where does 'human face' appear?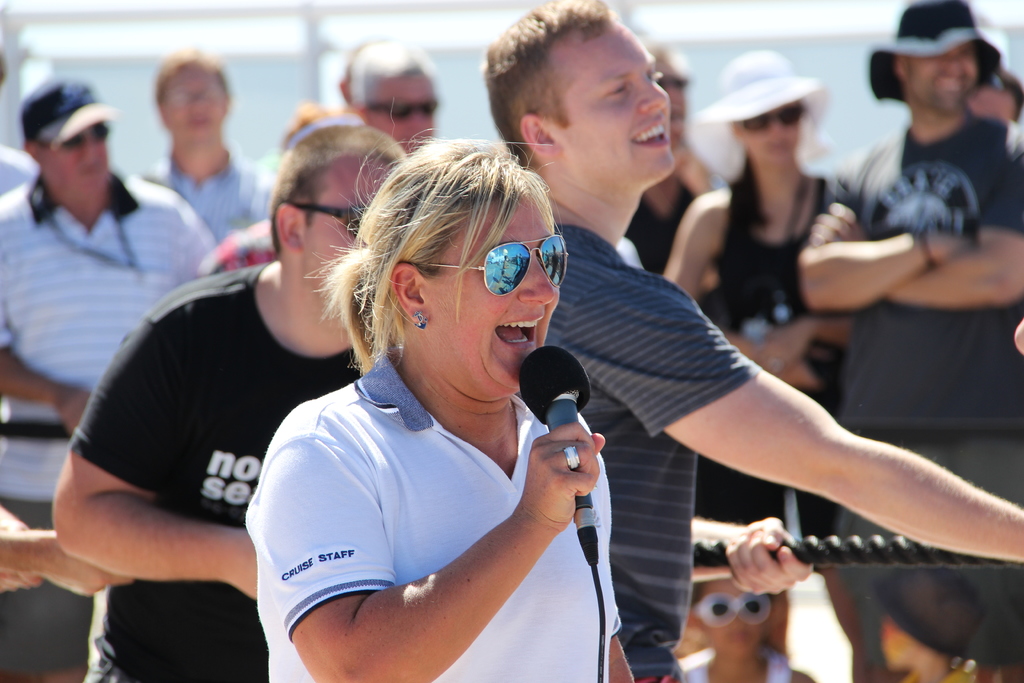
Appears at <region>302, 154, 407, 313</region>.
